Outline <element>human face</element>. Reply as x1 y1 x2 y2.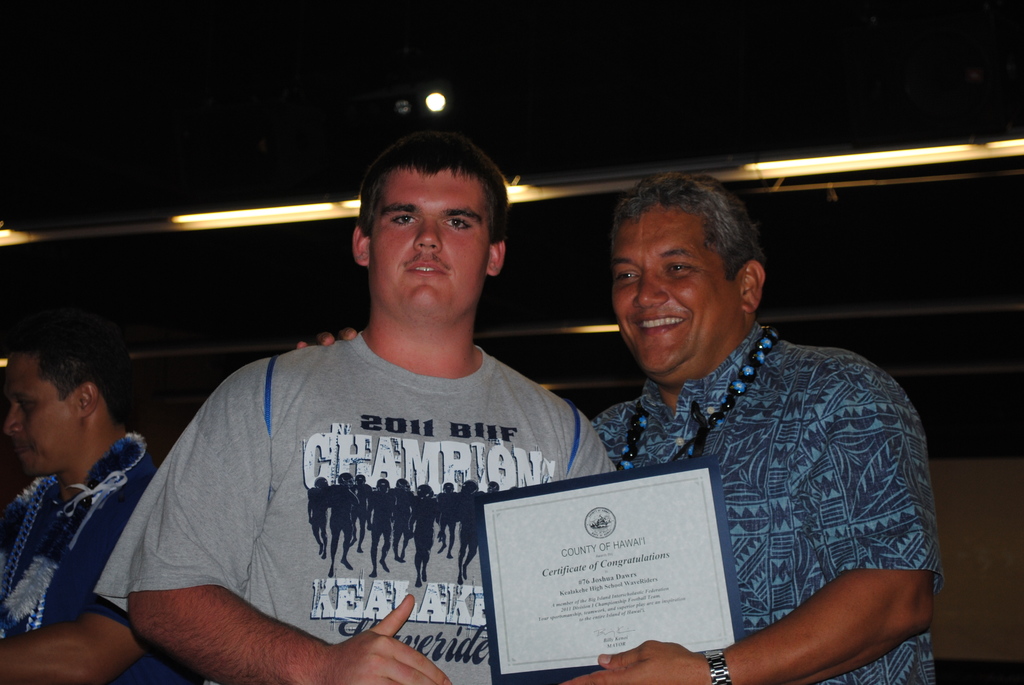
614 207 732 376.
